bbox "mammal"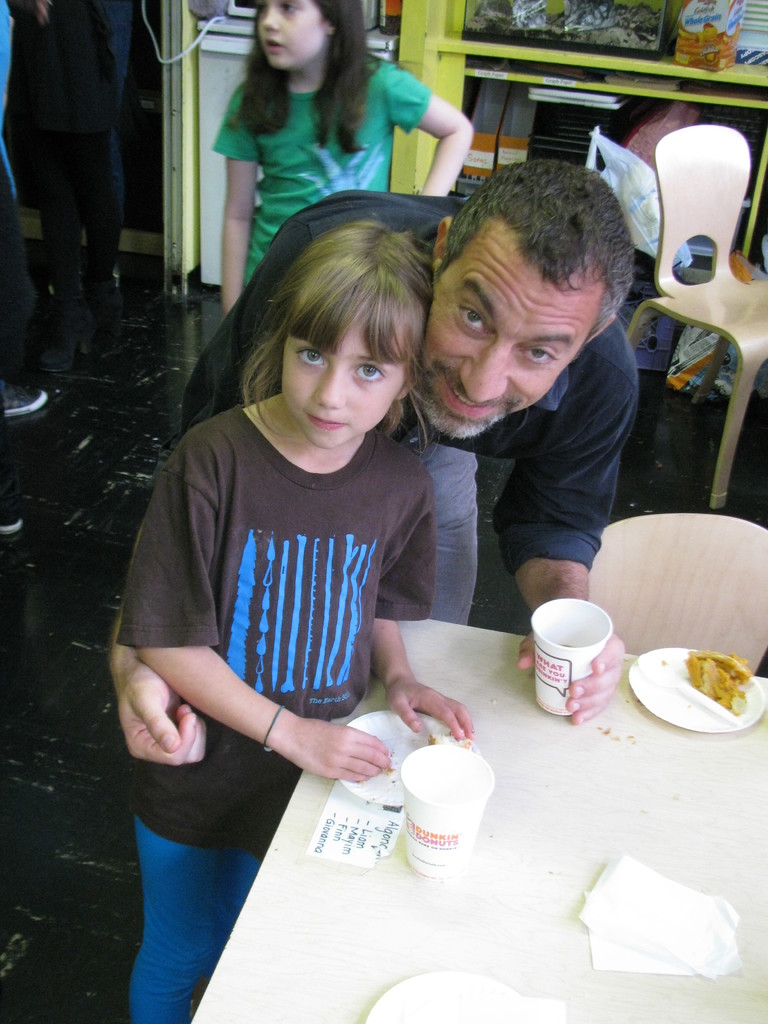
201:0:468:305
